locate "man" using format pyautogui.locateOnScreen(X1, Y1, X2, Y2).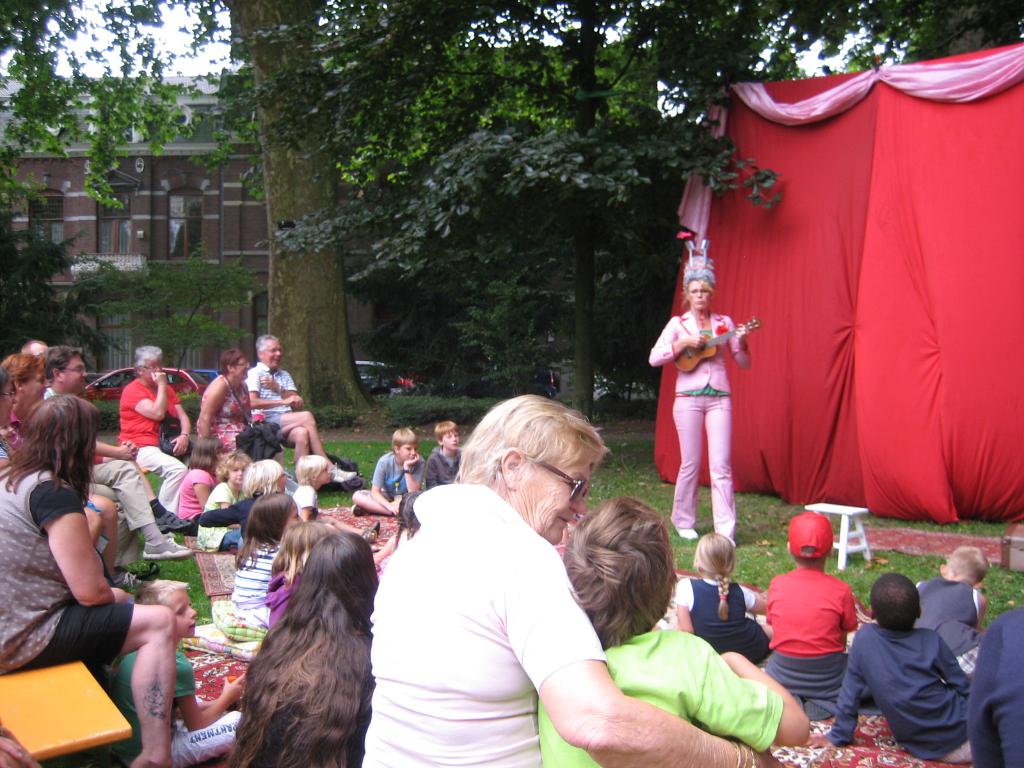
pyautogui.locateOnScreen(243, 334, 368, 495).
